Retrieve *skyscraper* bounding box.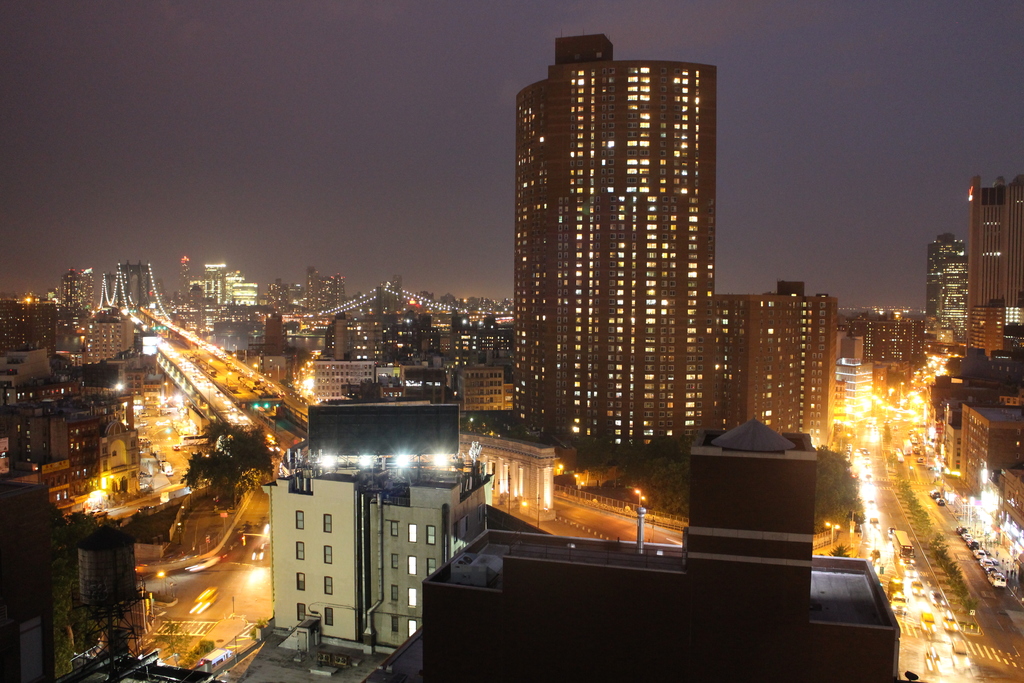
Bounding box: {"left": 83, "top": 268, "right": 92, "bottom": 313}.
